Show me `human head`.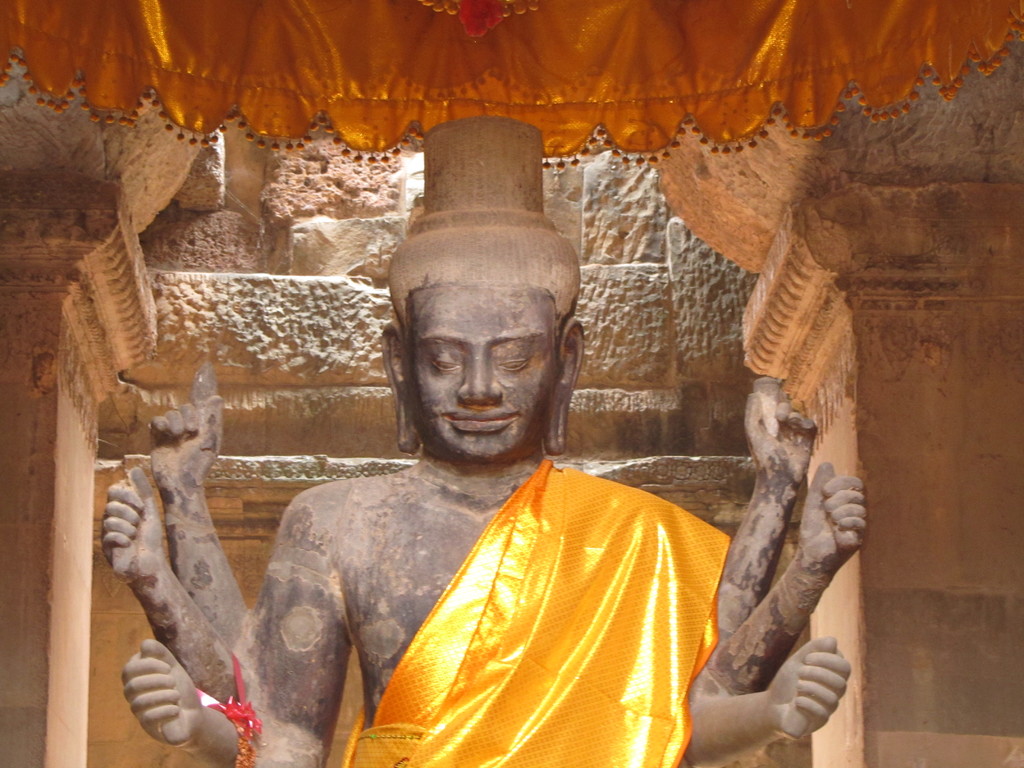
`human head` is here: [x1=377, y1=277, x2=563, y2=456].
